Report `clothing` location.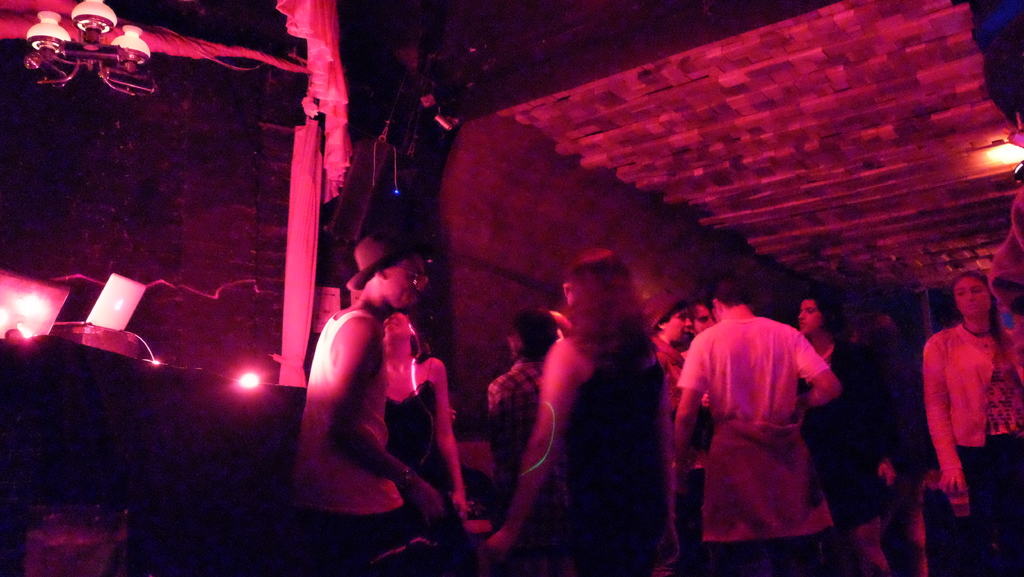
Report: 698 427 835 546.
